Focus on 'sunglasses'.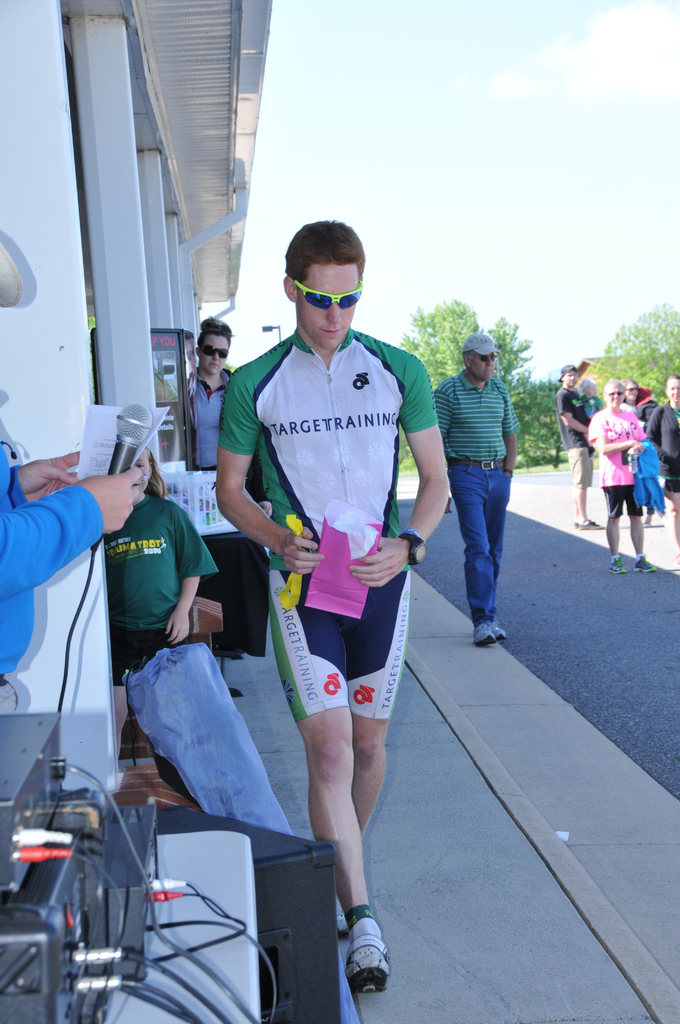
Focused at x1=294, y1=280, x2=362, y2=310.
